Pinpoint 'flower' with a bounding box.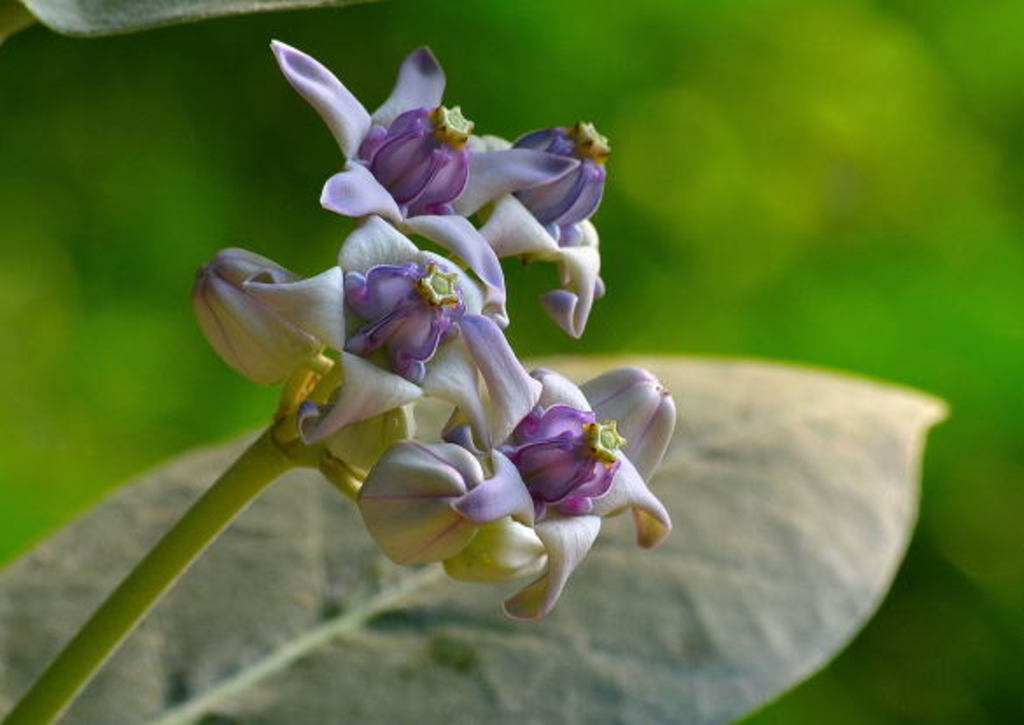
left=284, top=308, right=656, bottom=609.
